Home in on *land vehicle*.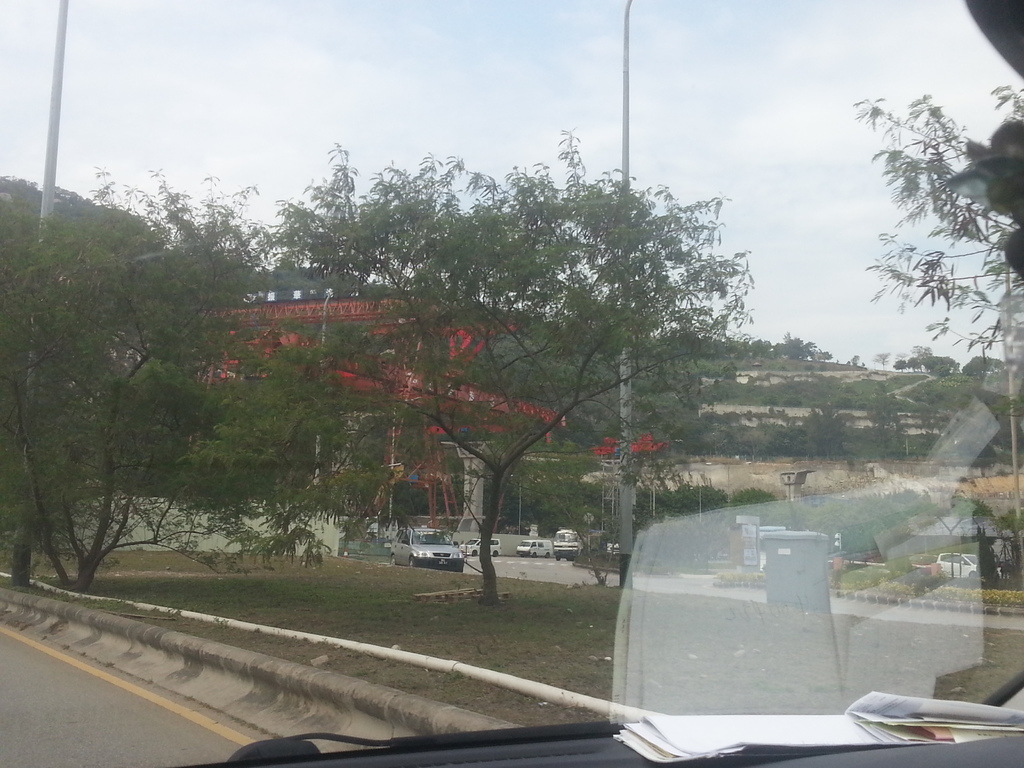
Homed in at [554,531,604,559].
